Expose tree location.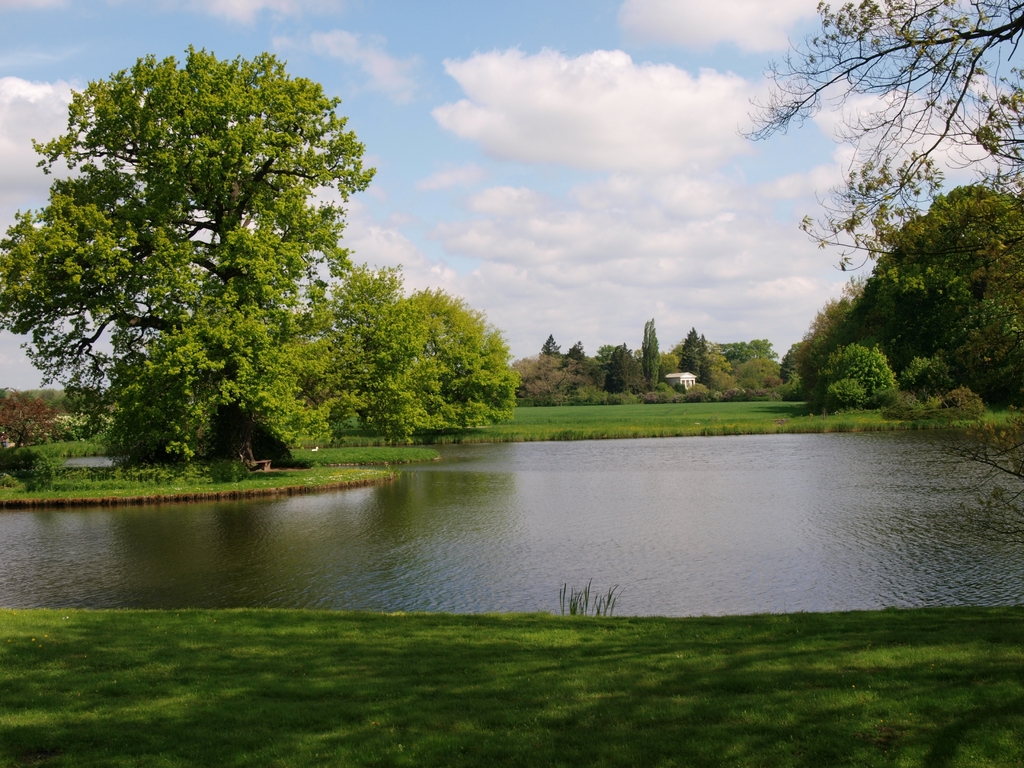
Exposed at <bbox>604, 342, 636, 393</bbox>.
